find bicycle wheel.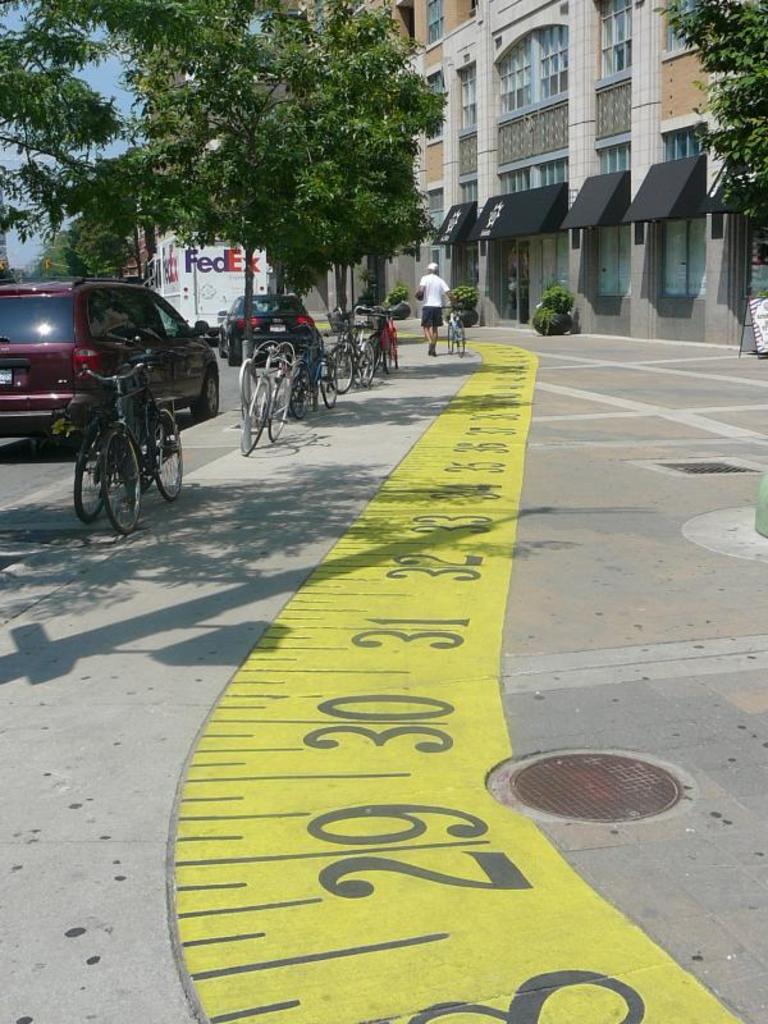
{"left": 100, "top": 424, "right": 145, "bottom": 545}.
